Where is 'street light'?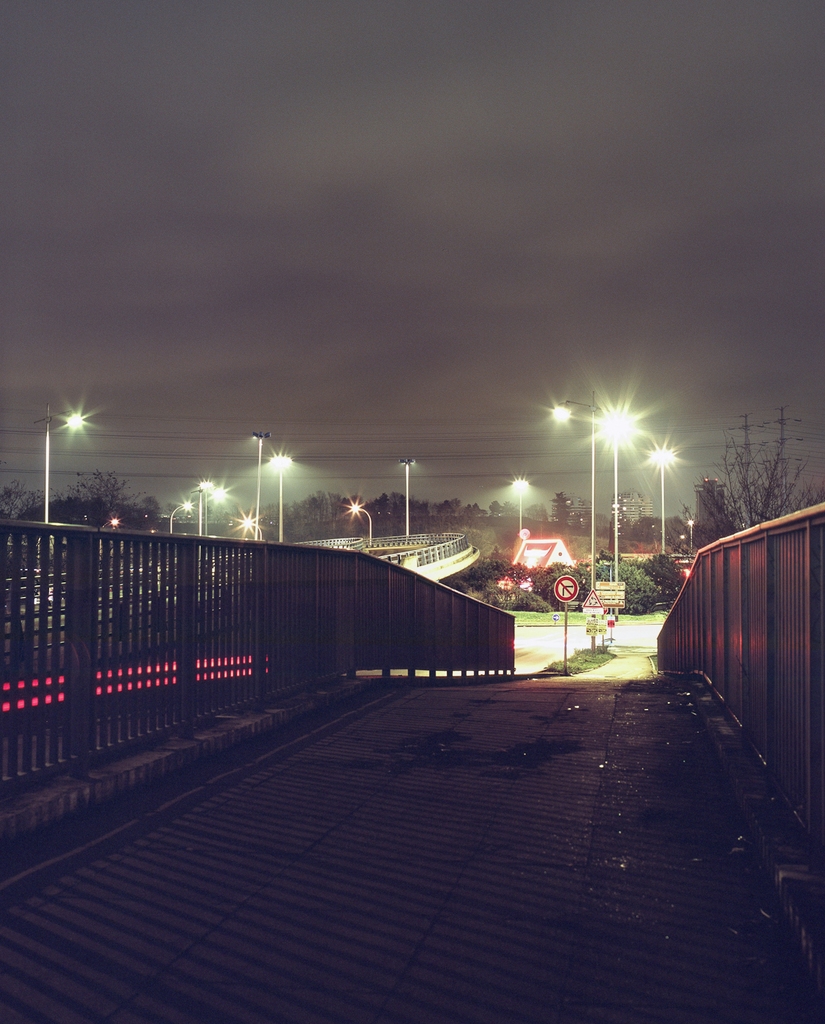
[x1=247, y1=426, x2=279, y2=537].
